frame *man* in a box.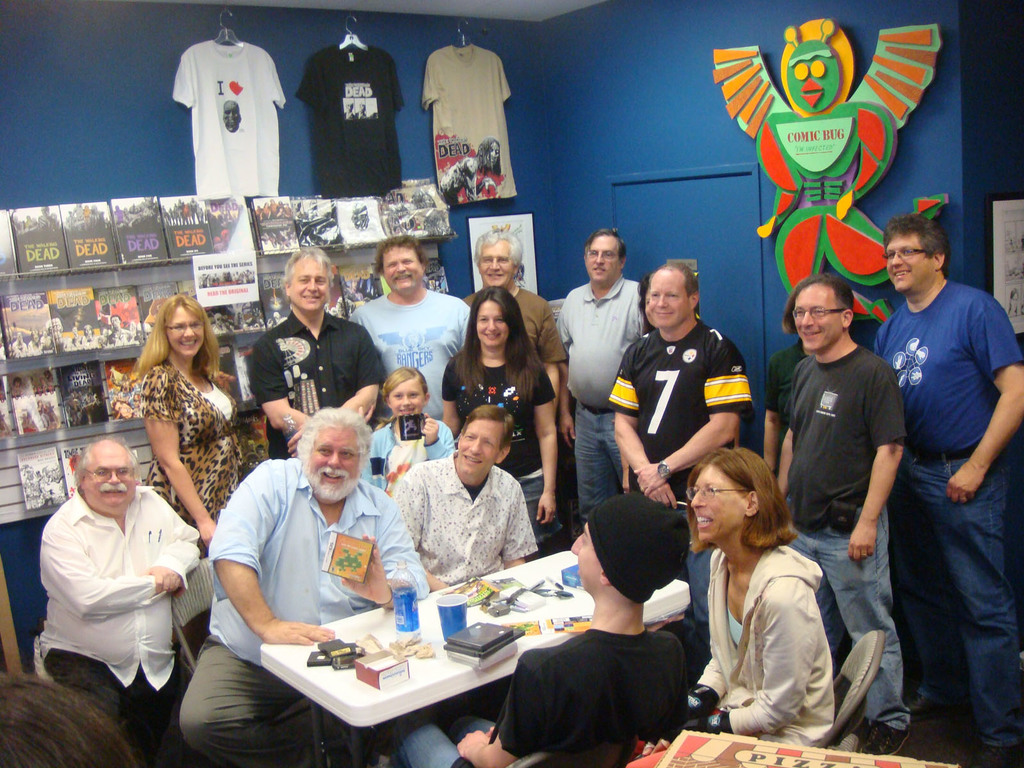
bbox(354, 232, 473, 419).
